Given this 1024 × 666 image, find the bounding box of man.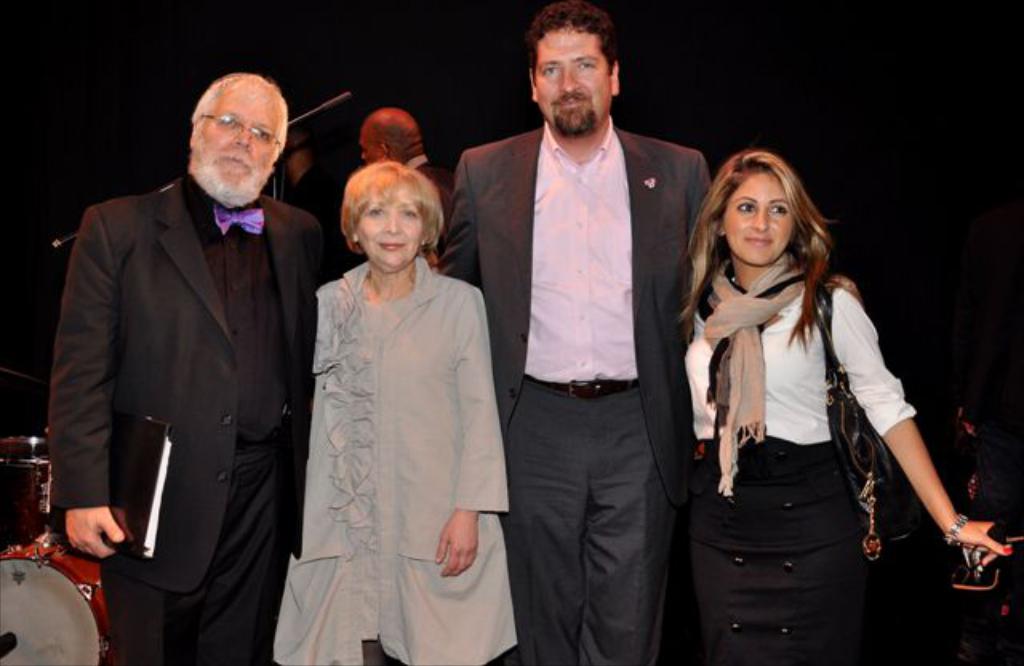
bbox=(283, 107, 450, 264).
